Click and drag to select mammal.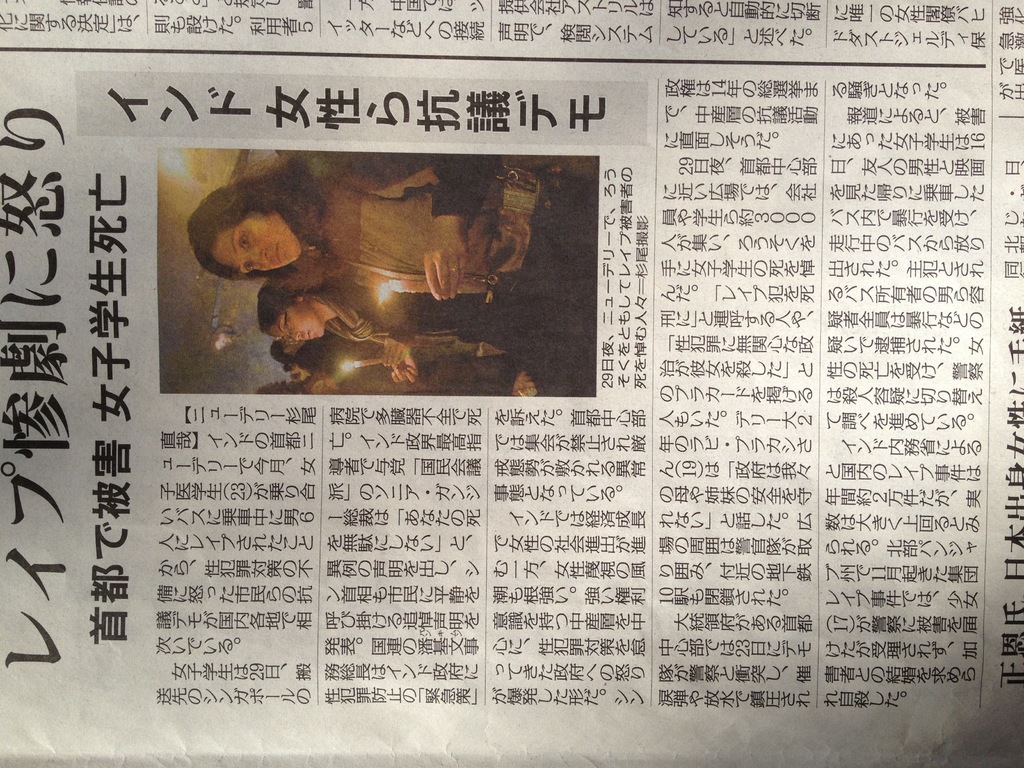
Selection: (x1=257, y1=277, x2=600, y2=358).
